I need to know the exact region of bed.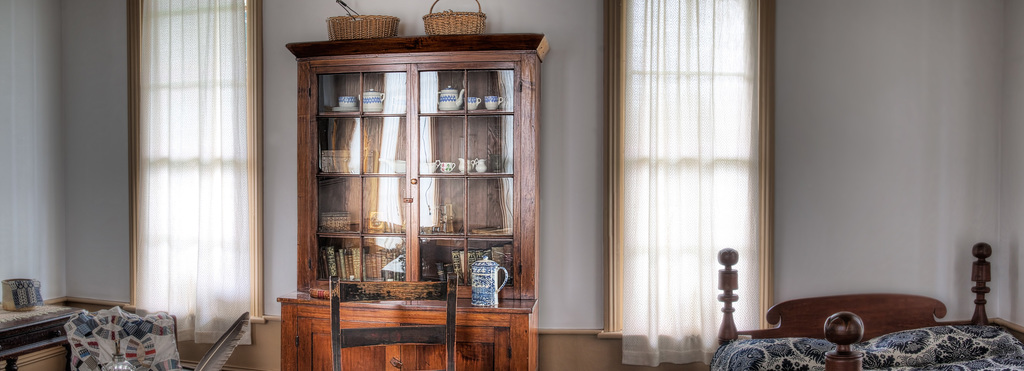
Region: <box>701,242,1022,370</box>.
